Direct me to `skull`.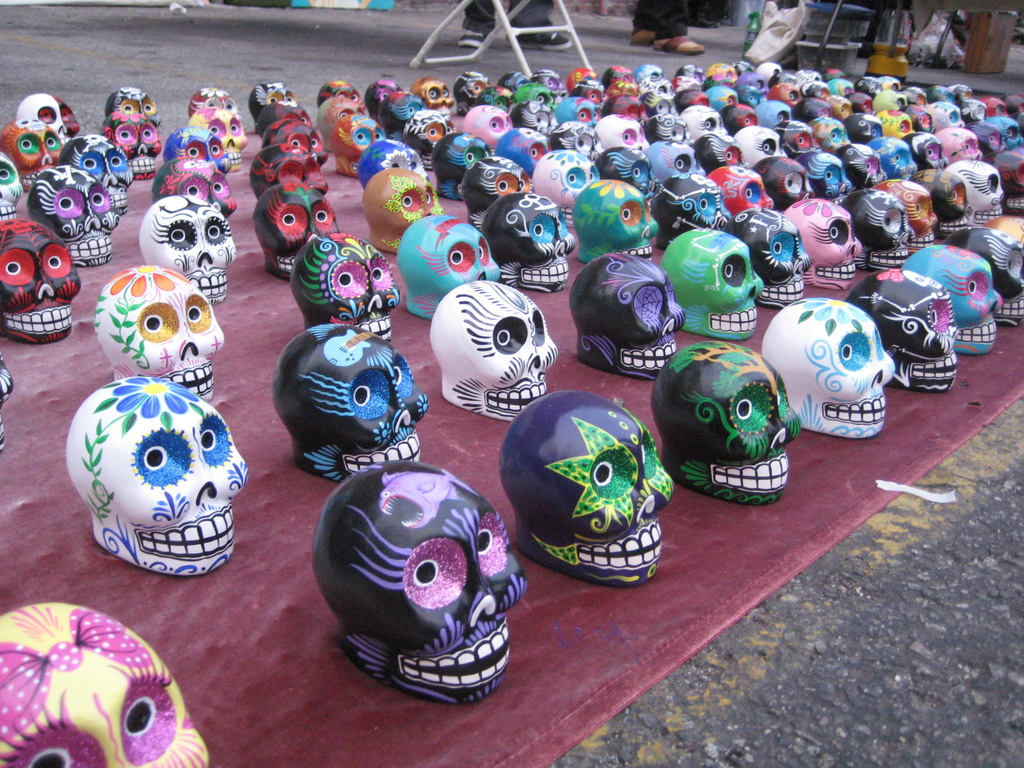
Direction: [0, 604, 213, 767].
